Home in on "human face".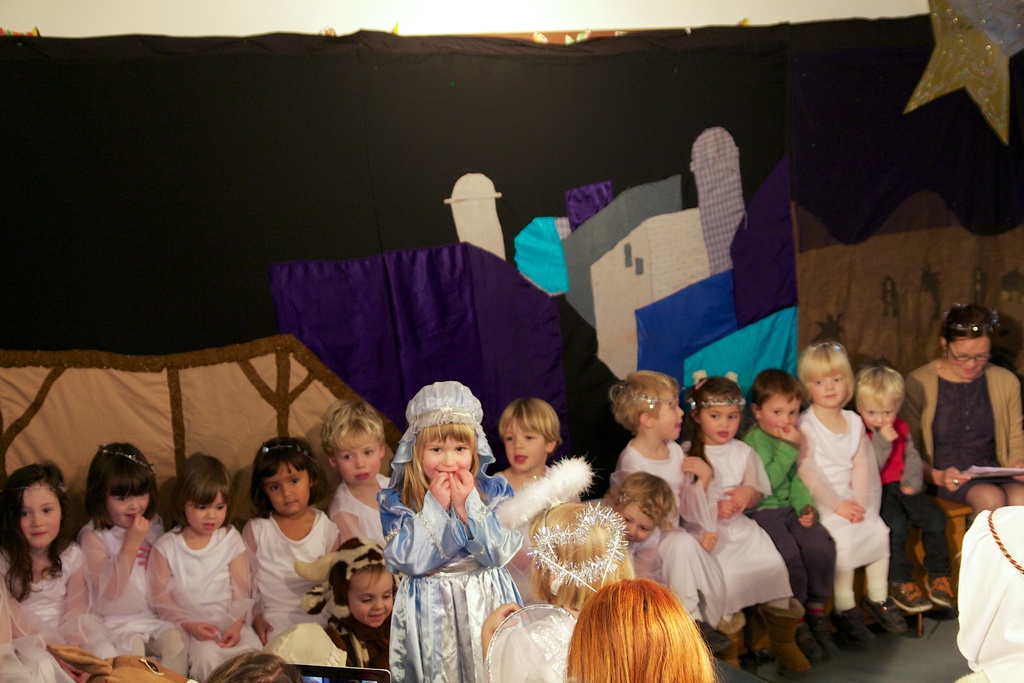
Homed in at bbox=(507, 427, 545, 472).
